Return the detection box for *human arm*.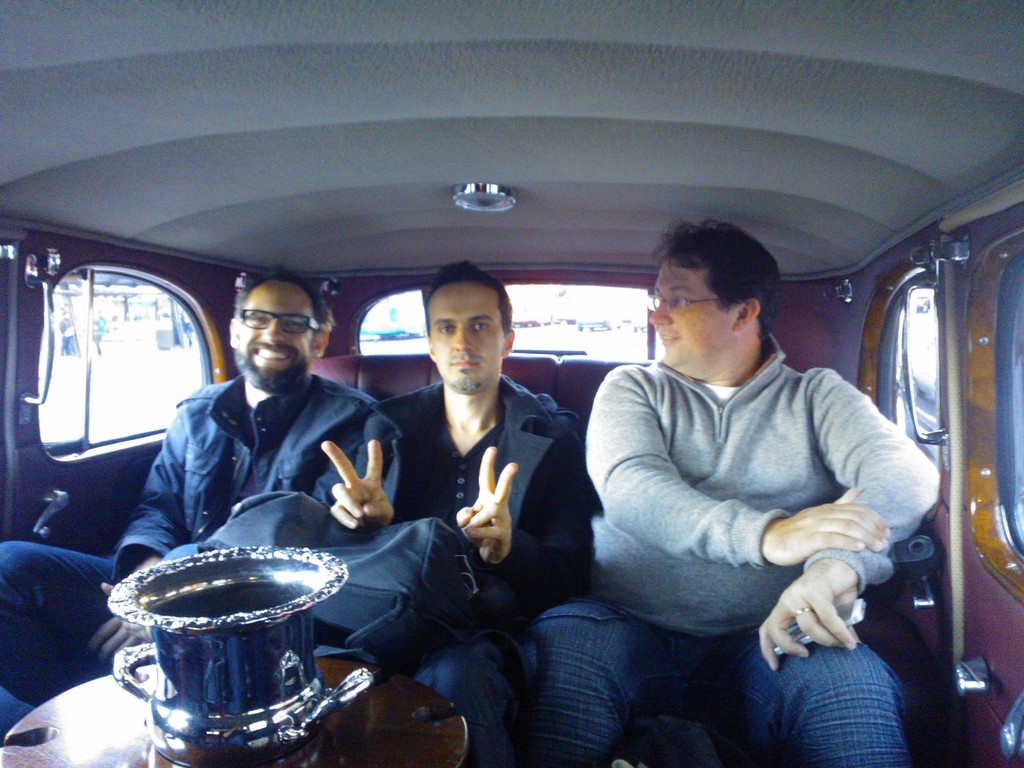
locate(457, 399, 611, 605).
